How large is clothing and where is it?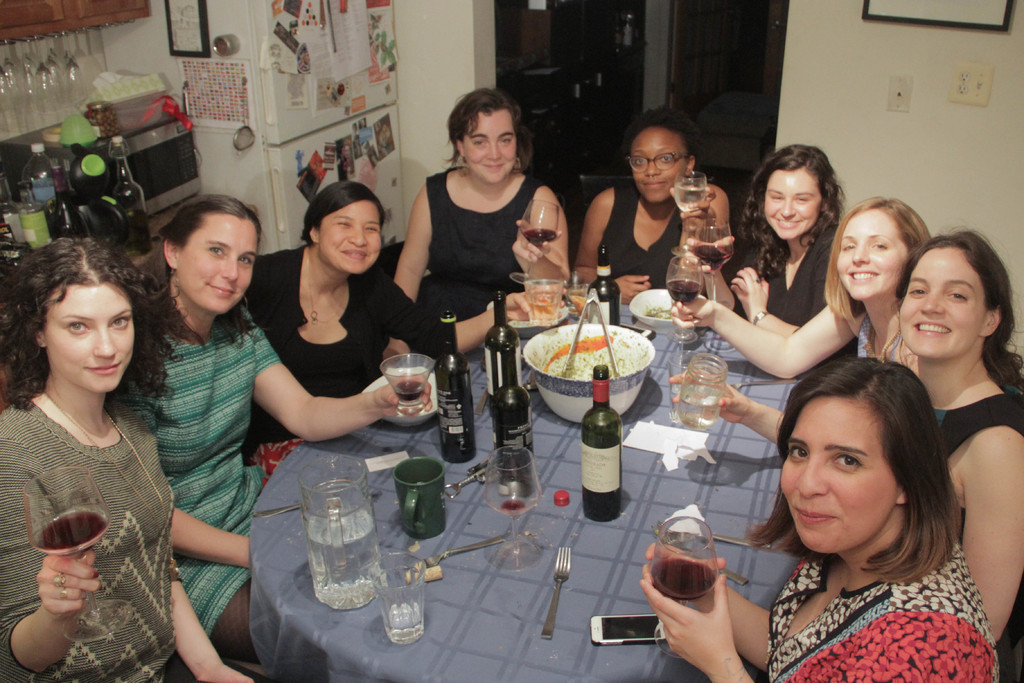
Bounding box: box(424, 162, 556, 298).
